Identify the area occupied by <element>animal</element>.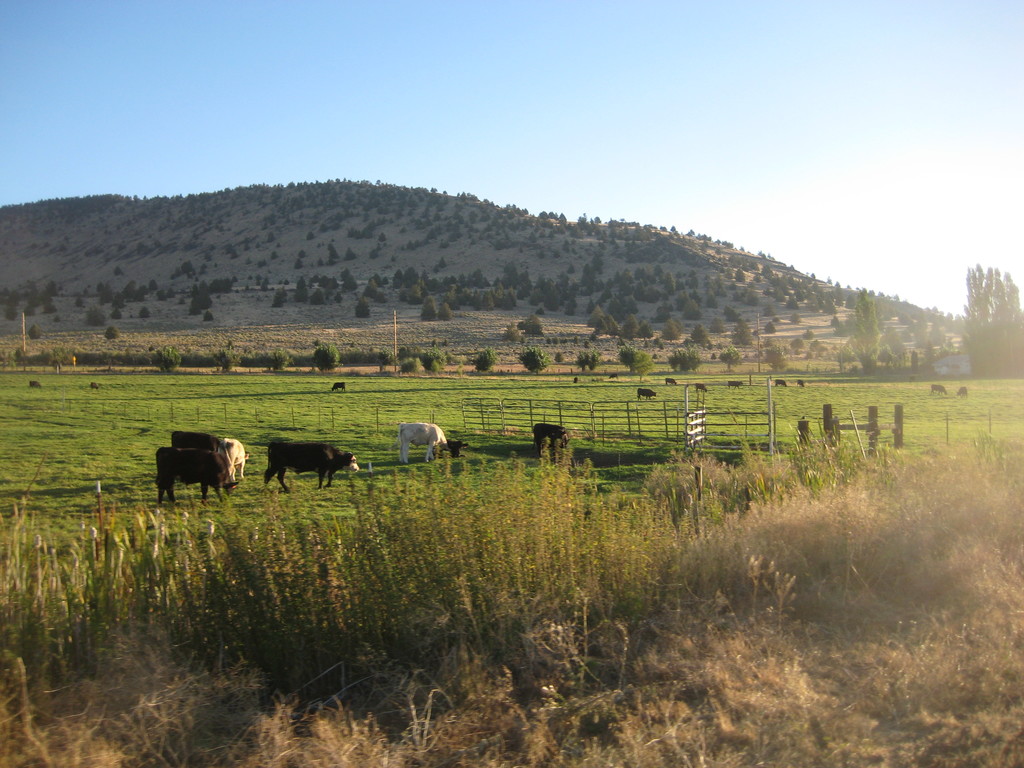
Area: bbox=[636, 392, 652, 406].
